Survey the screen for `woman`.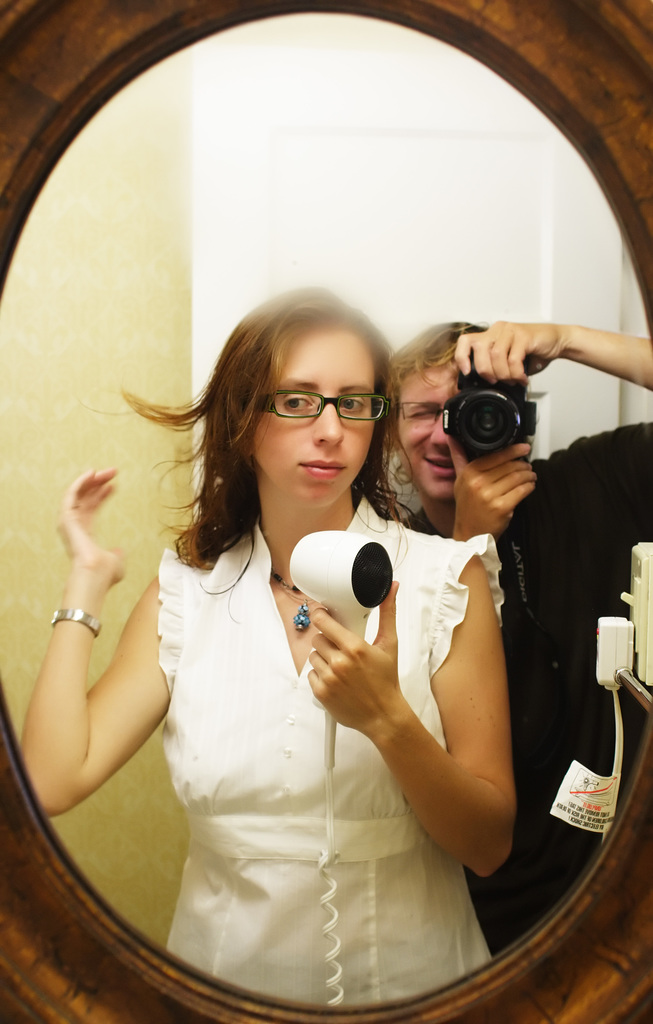
Survey found: bbox=(116, 250, 523, 1007).
